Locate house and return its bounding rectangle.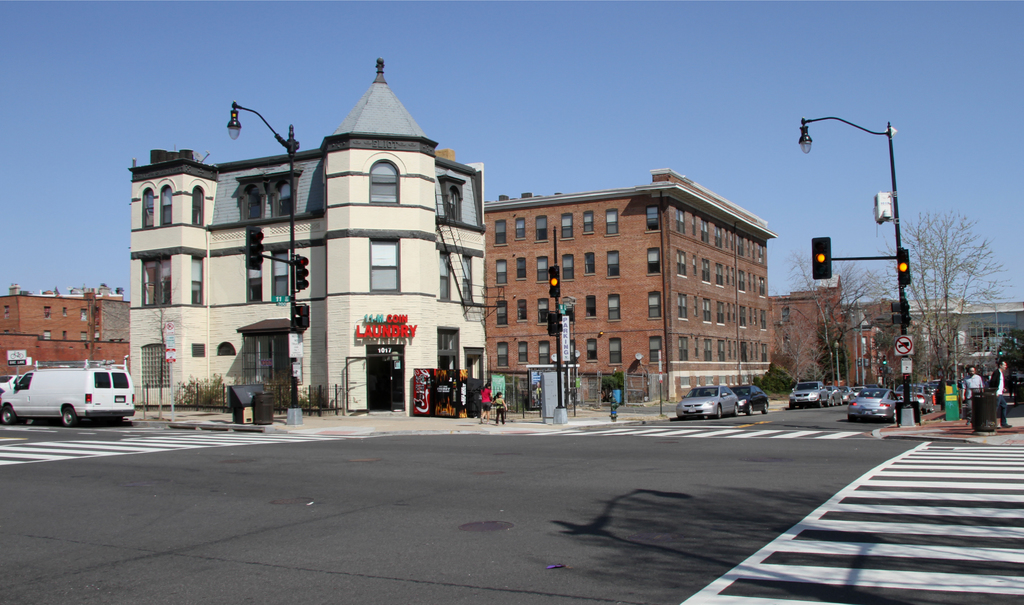
<region>128, 58, 489, 429</region>.
